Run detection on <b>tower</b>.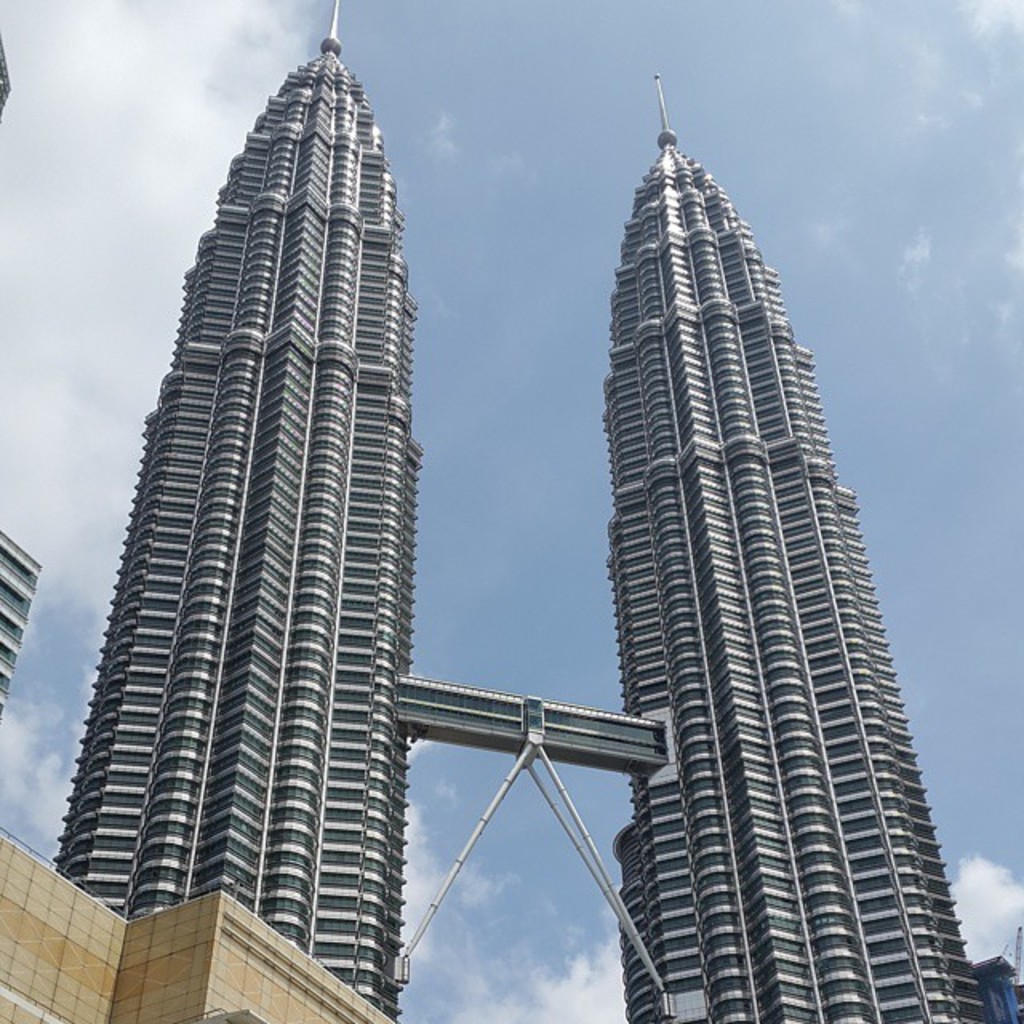
Result: bbox=[53, 0, 987, 1022].
